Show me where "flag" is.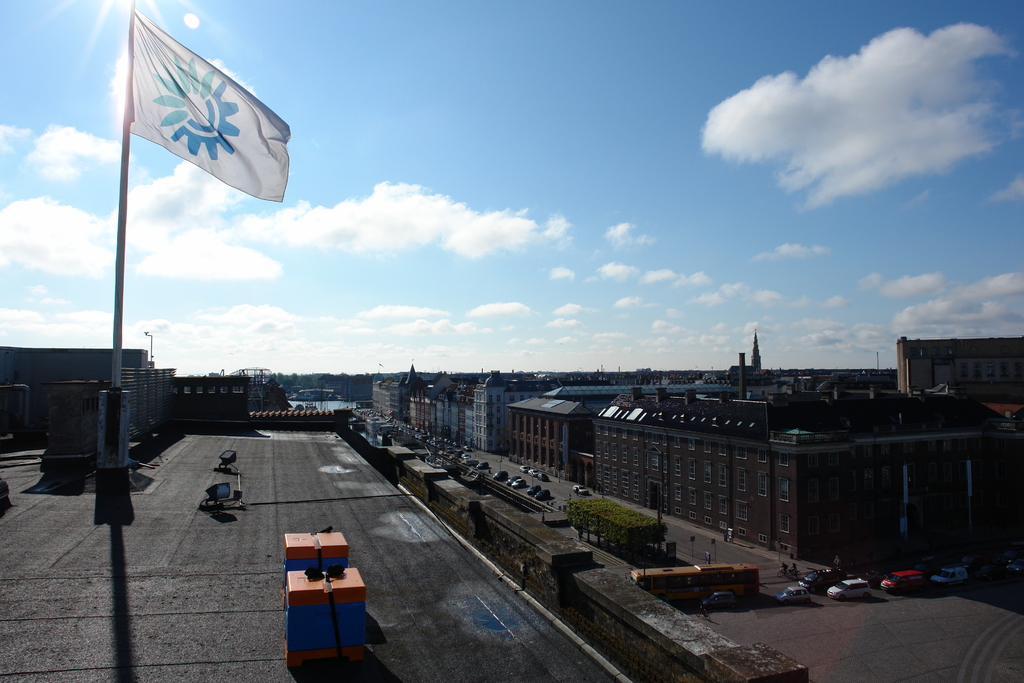
"flag" is at left=87, top=18, right=274, bottom=208.
